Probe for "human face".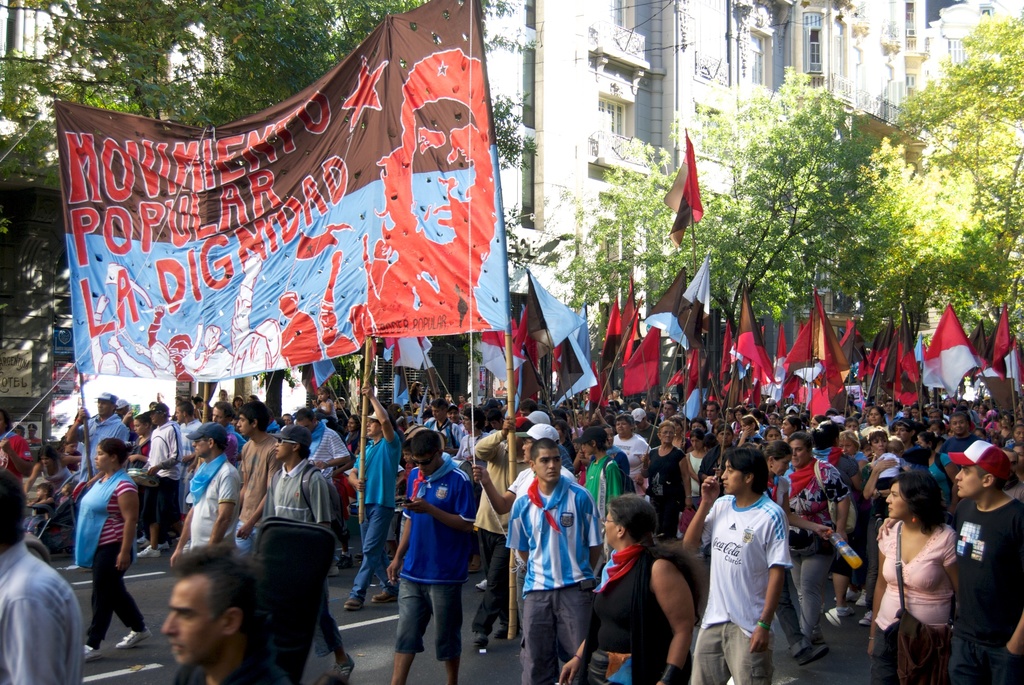
Probe result: locate(773, 457, 790, 476).
